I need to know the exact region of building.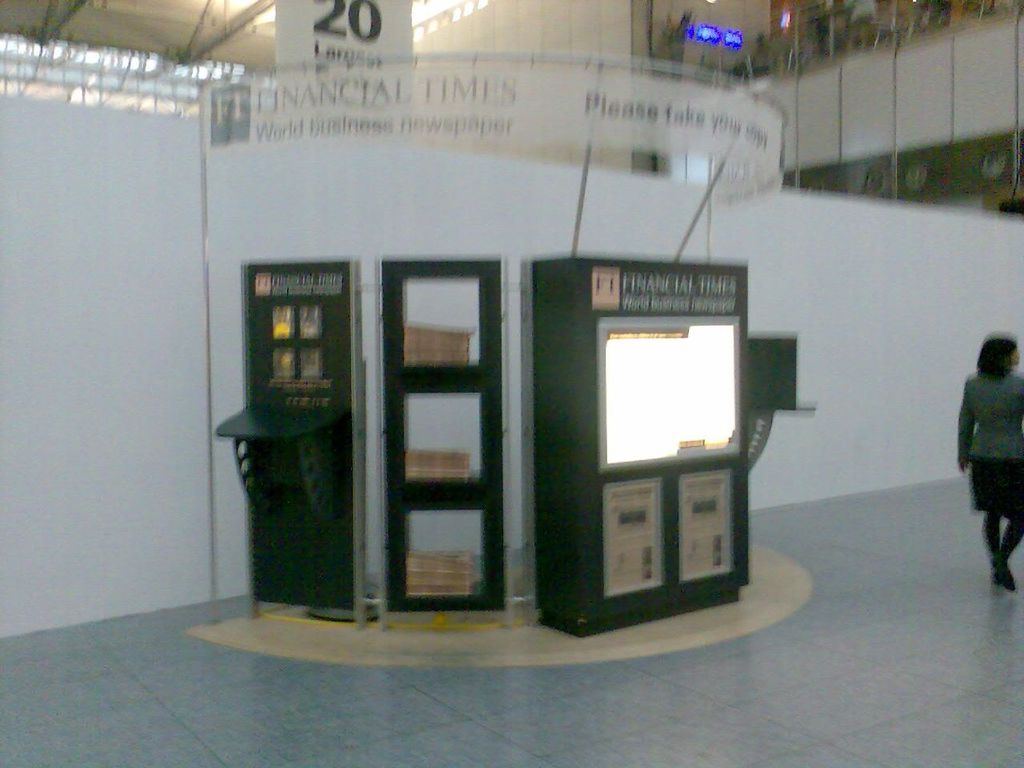
Region: (left=0, top=0, right=1023, bottom=767).
